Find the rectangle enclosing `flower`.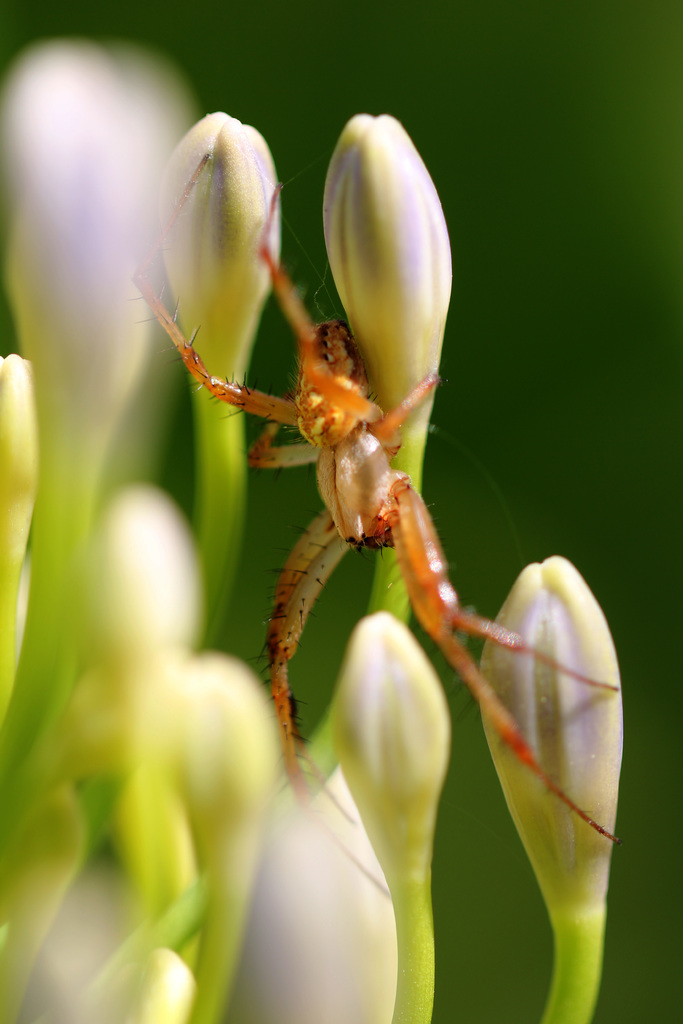
x1=329 y1=610 x2=454 y2=890.
